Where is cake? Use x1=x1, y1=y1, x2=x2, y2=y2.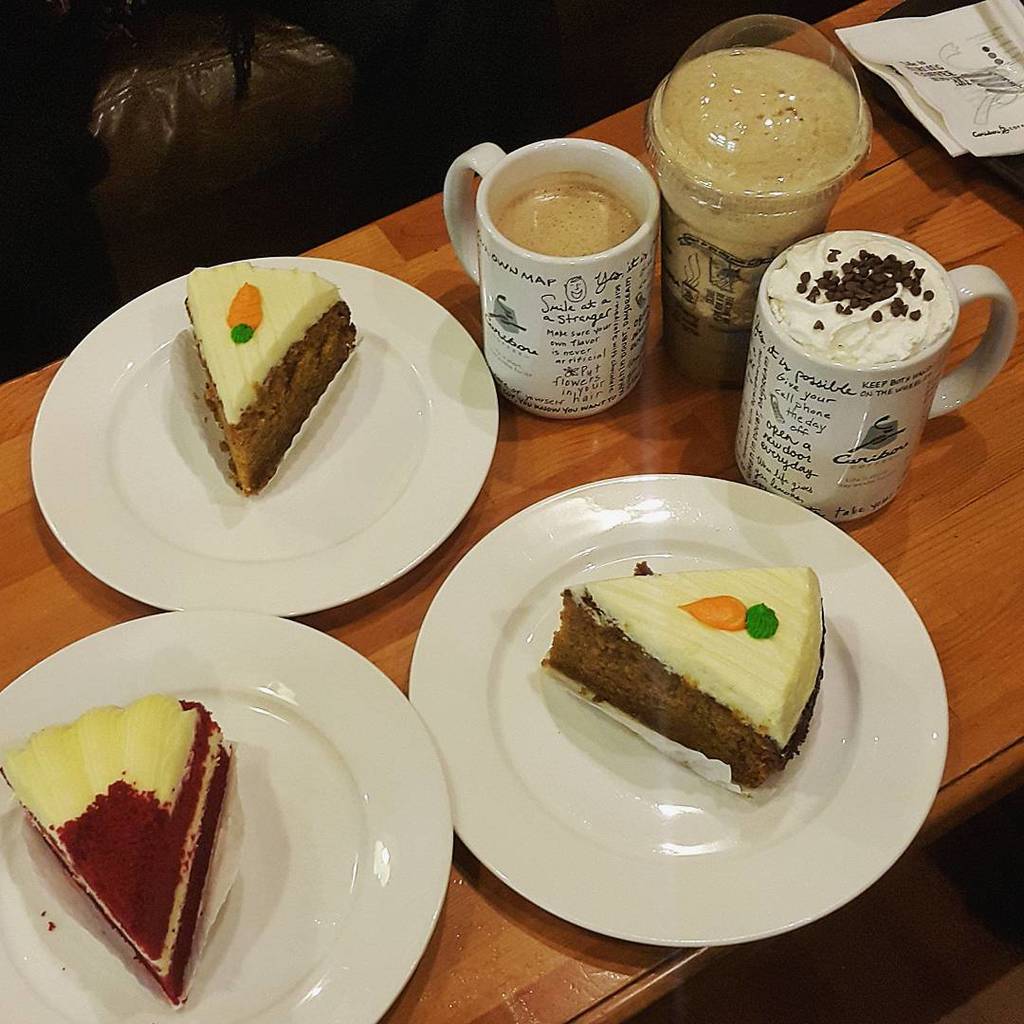
x1=520, y1=558, x2=828, y2=811.
